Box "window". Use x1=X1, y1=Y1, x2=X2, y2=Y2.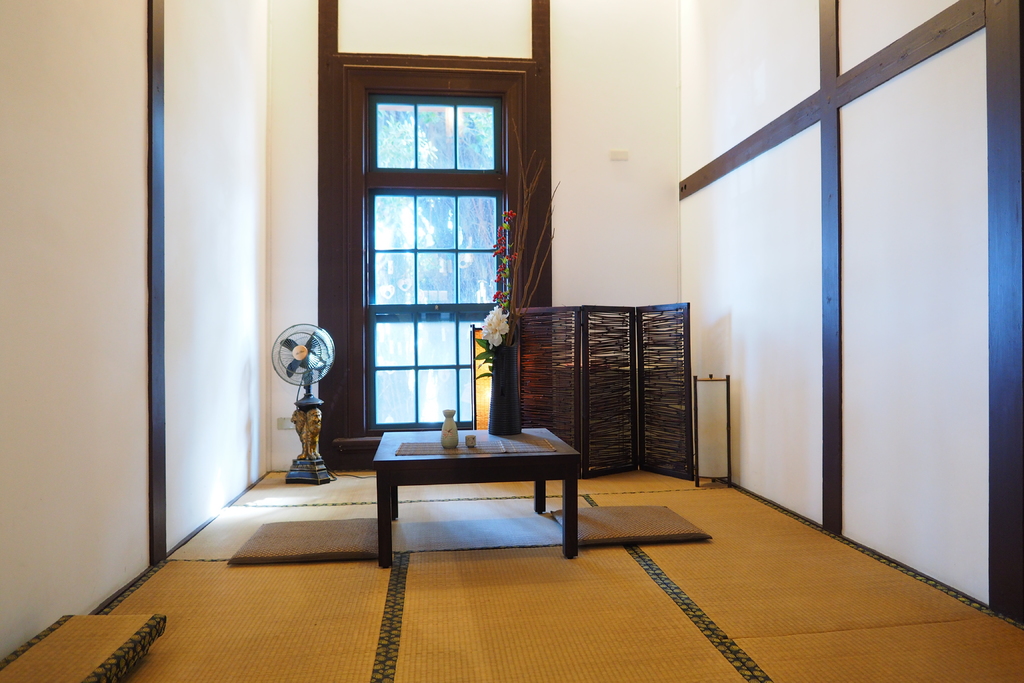
x1=369, y1=102, x2=502, y2=160.
